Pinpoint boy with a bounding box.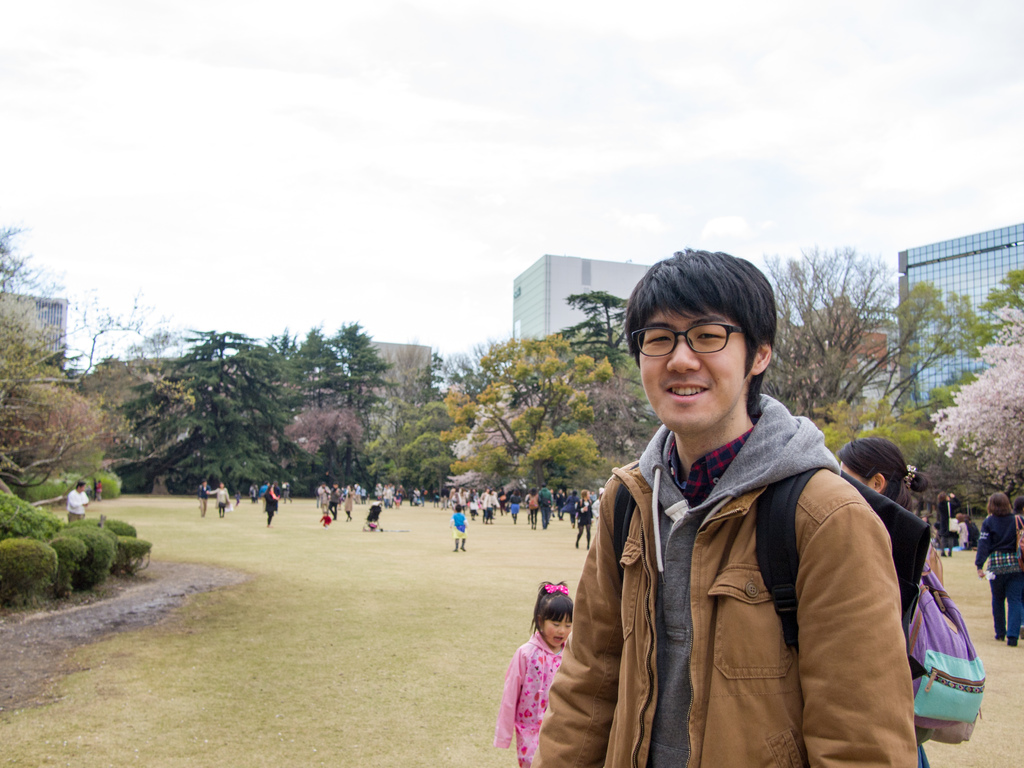
451, 504, 465, 550.
